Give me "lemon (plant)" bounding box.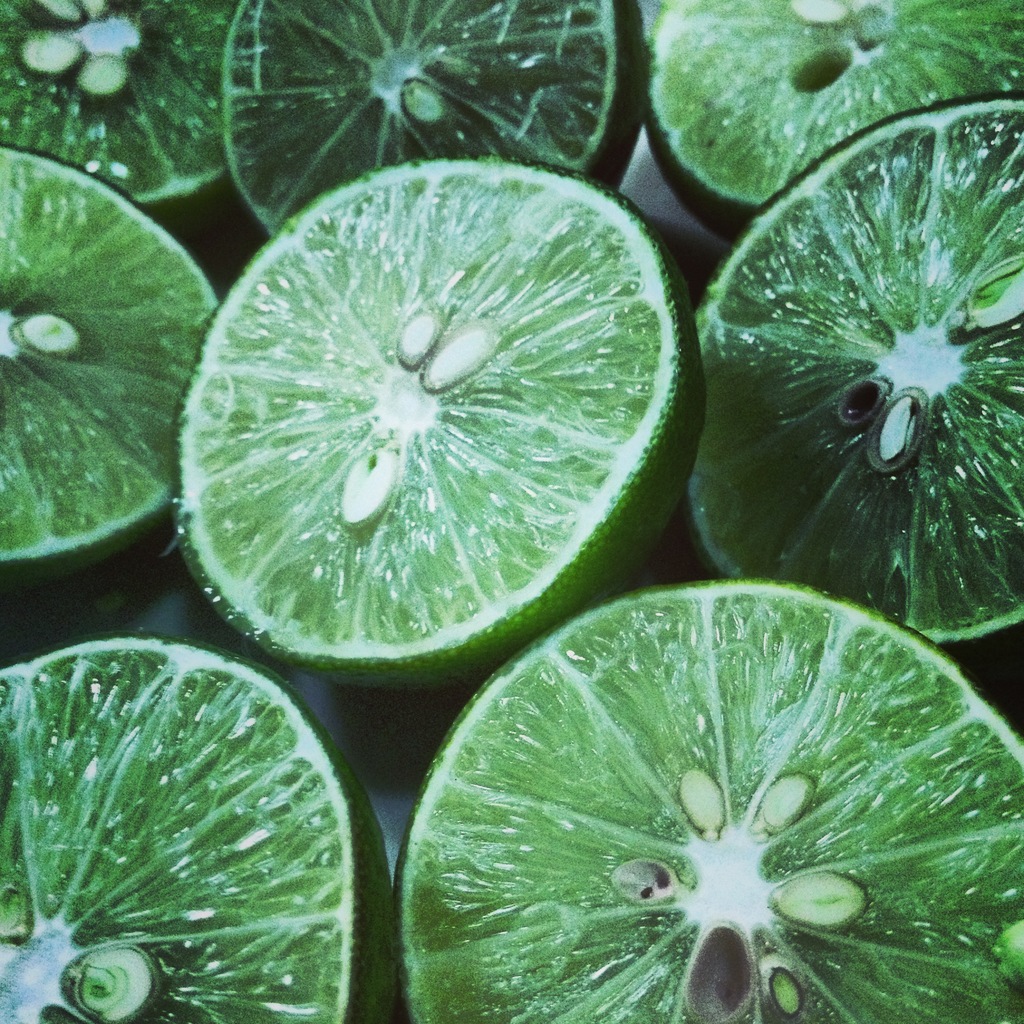
0, 636, 401, 1023.
